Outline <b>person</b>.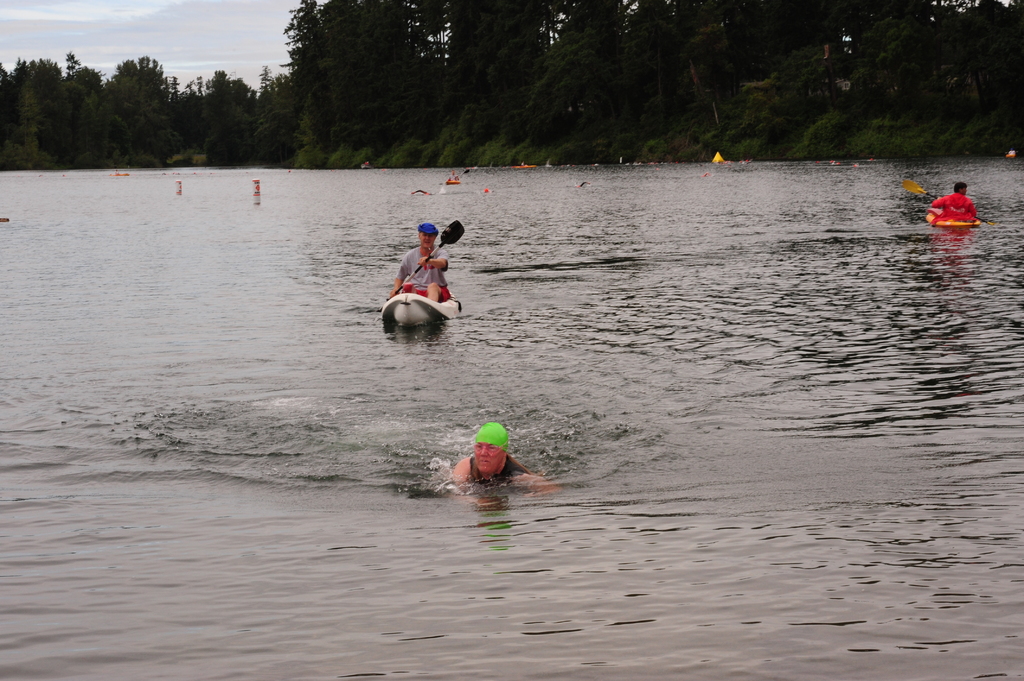
Outline: BBox(699, 171, 714, 180).
